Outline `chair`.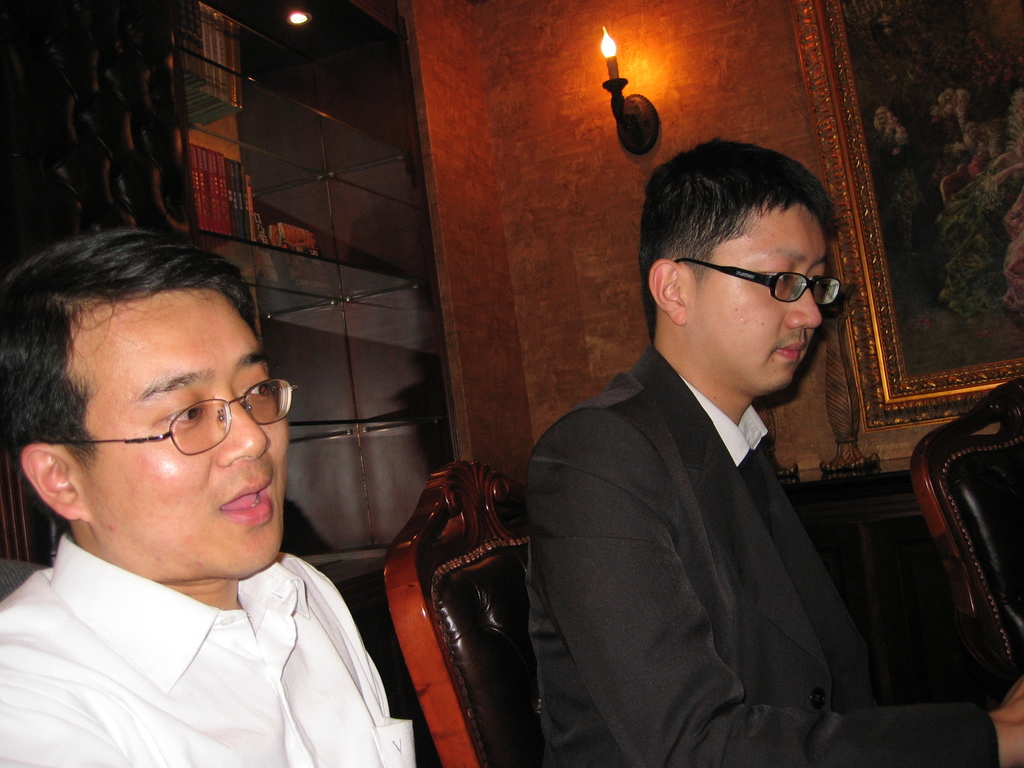
Outline: detection(911, 374, 1023, 710).
